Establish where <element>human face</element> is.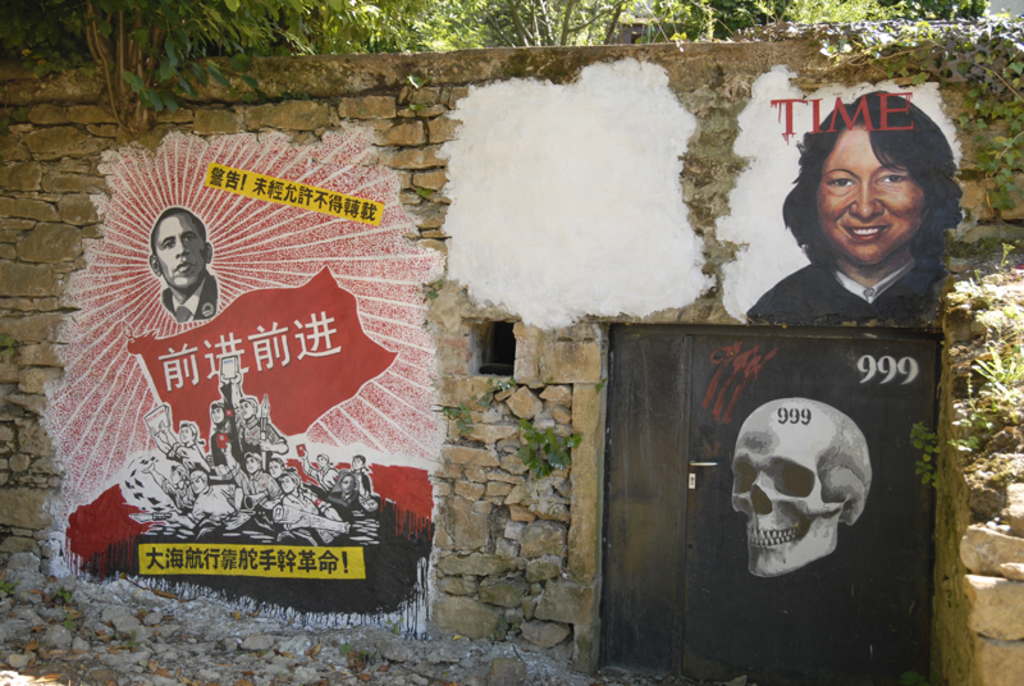
Established at 814:120:929:269.
